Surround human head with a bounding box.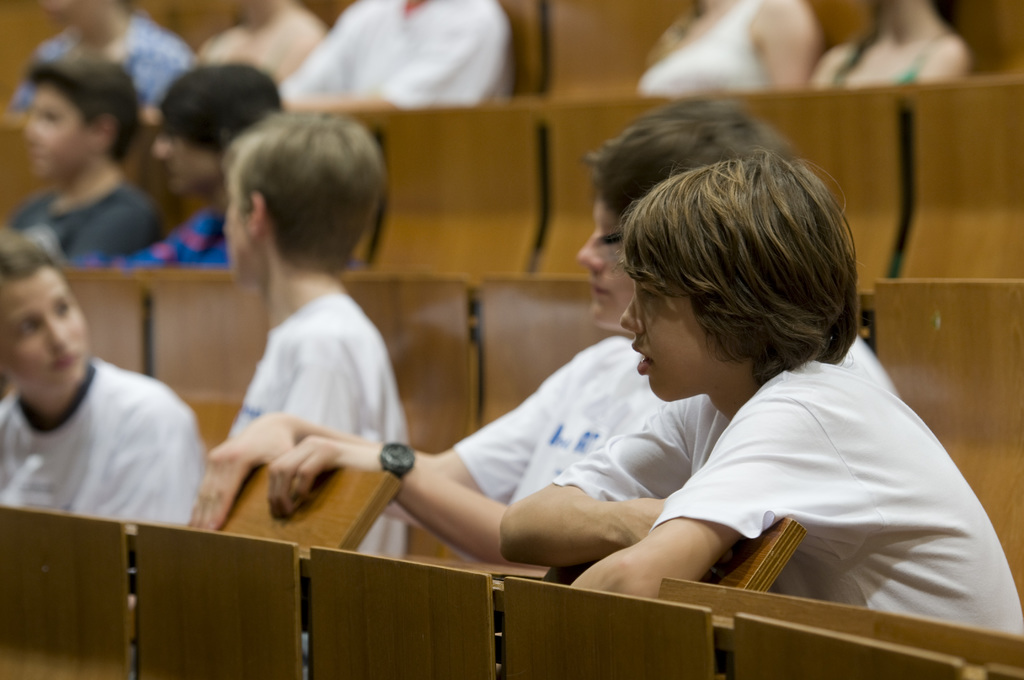
[left=27, top=56, right=138, bottom=182].
